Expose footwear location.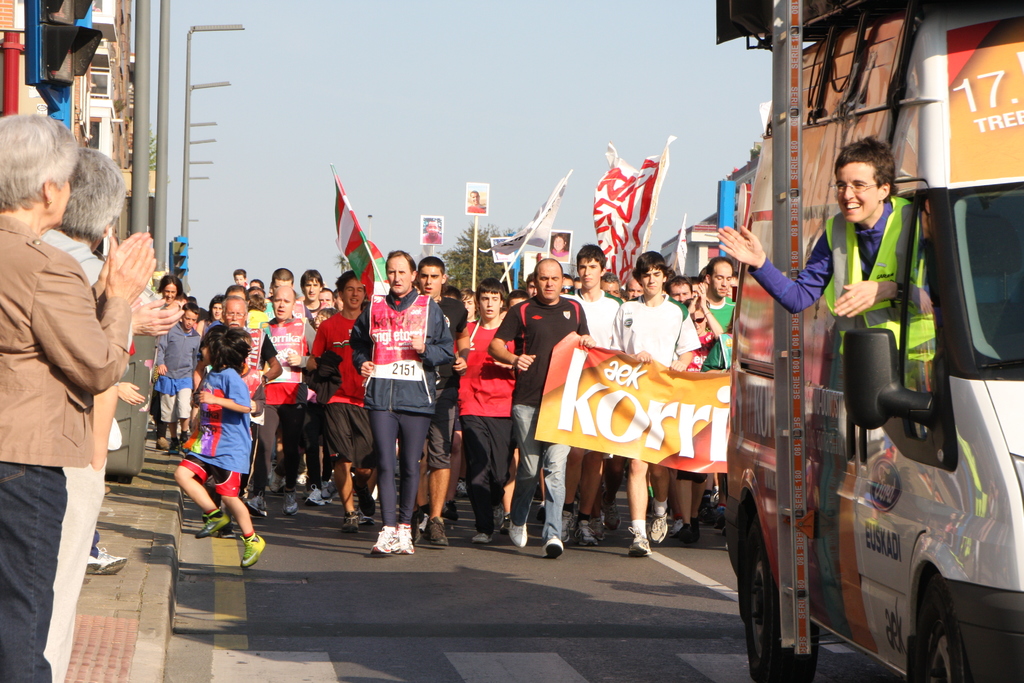
Exposed at {"left": 646, "top": 502, "right": 666, "bottom": 539}.
